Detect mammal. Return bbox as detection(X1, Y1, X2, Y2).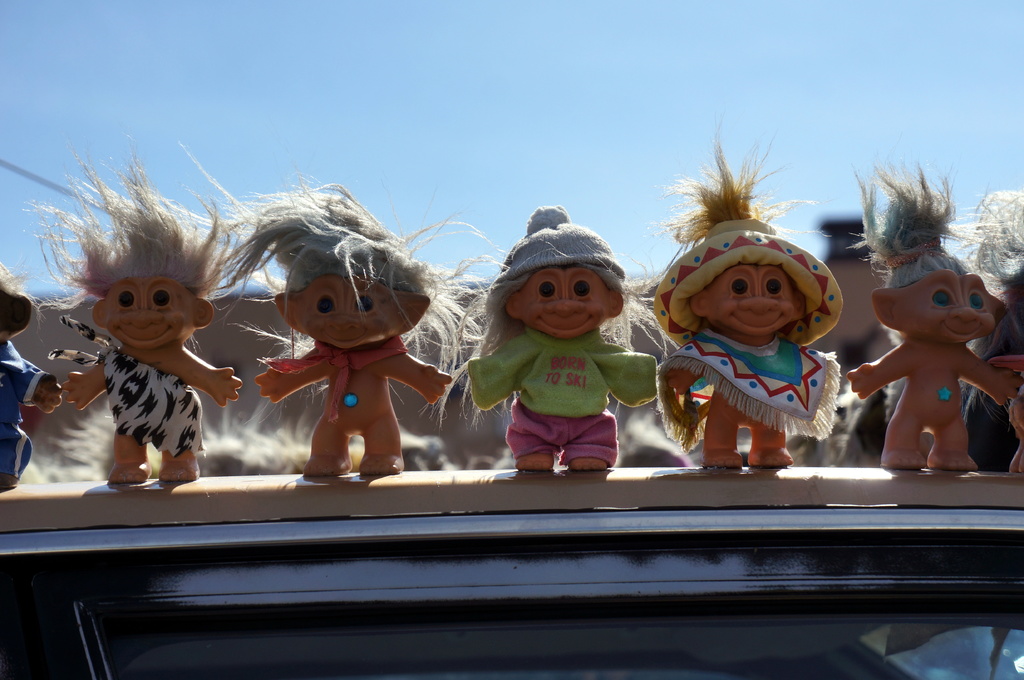
detection(215, 168, 458, 476).
